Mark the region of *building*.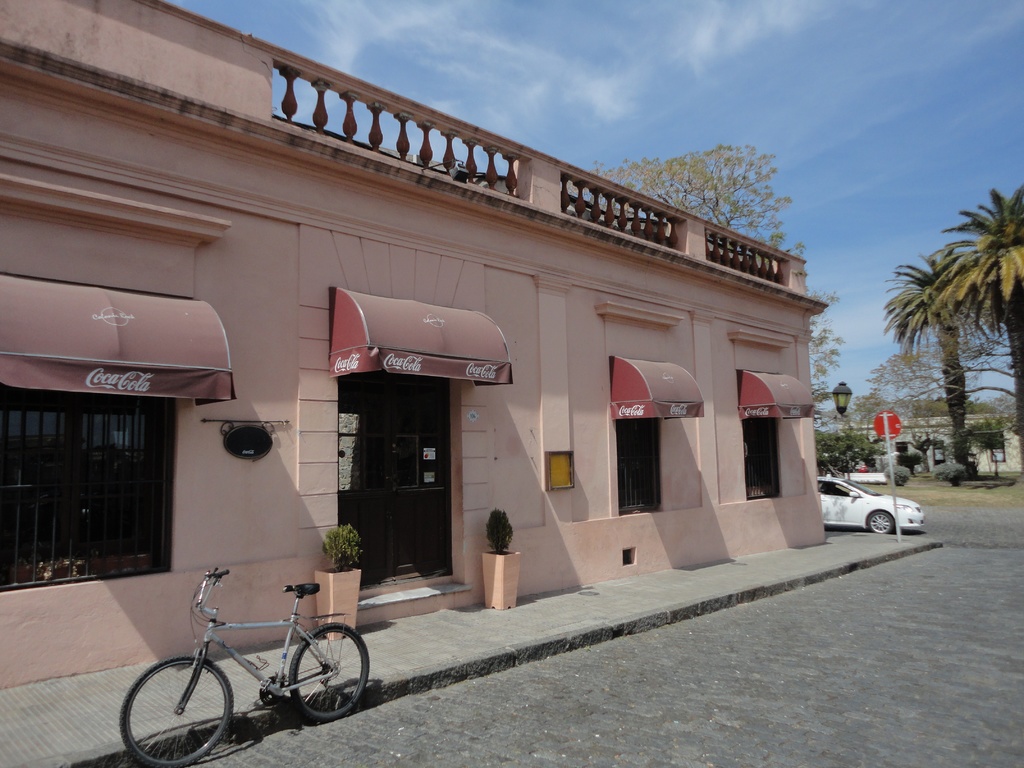
Region: [0, 0, 827, 687].
